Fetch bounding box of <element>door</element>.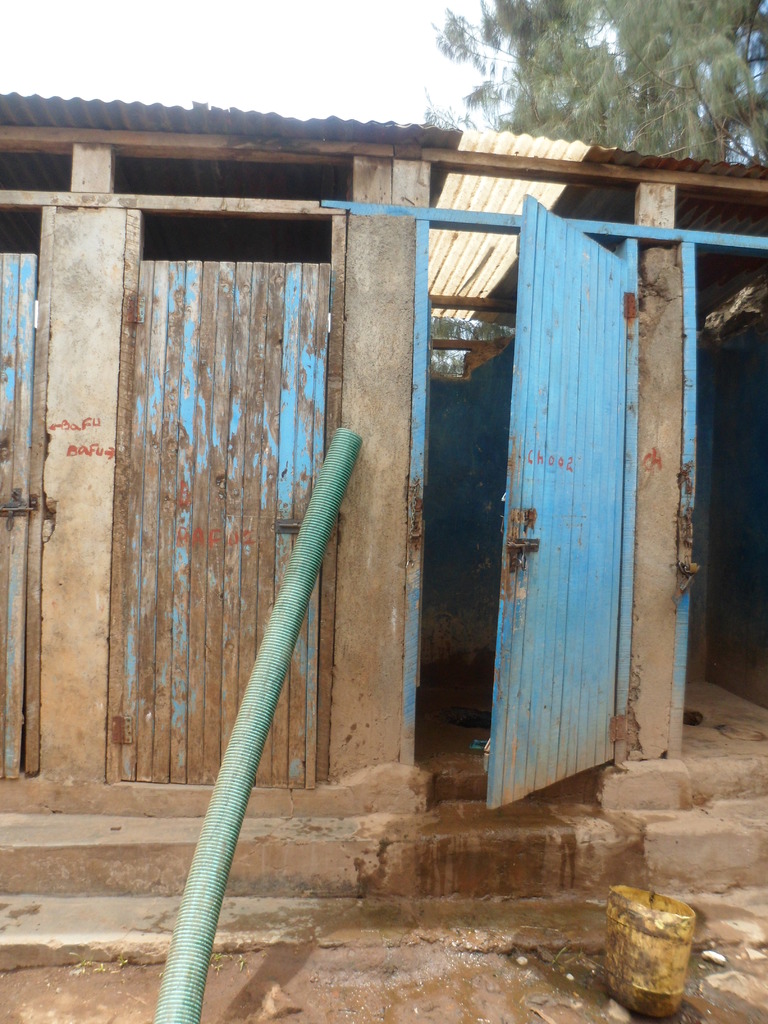
Bbox: bbox=[439, 157, 648, 847].
